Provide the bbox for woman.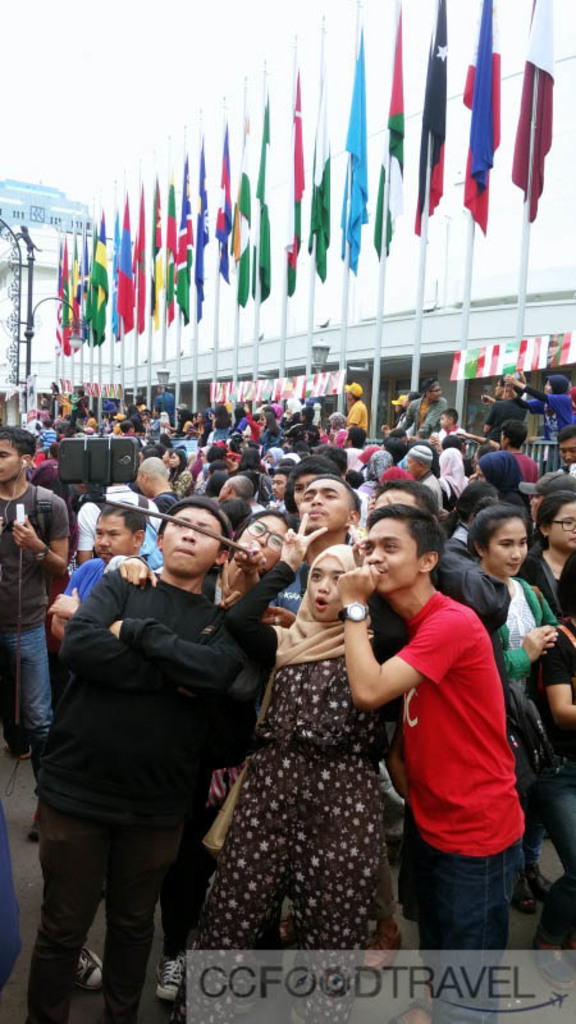
x1=526 y1=470 x2=575 y2=522.
